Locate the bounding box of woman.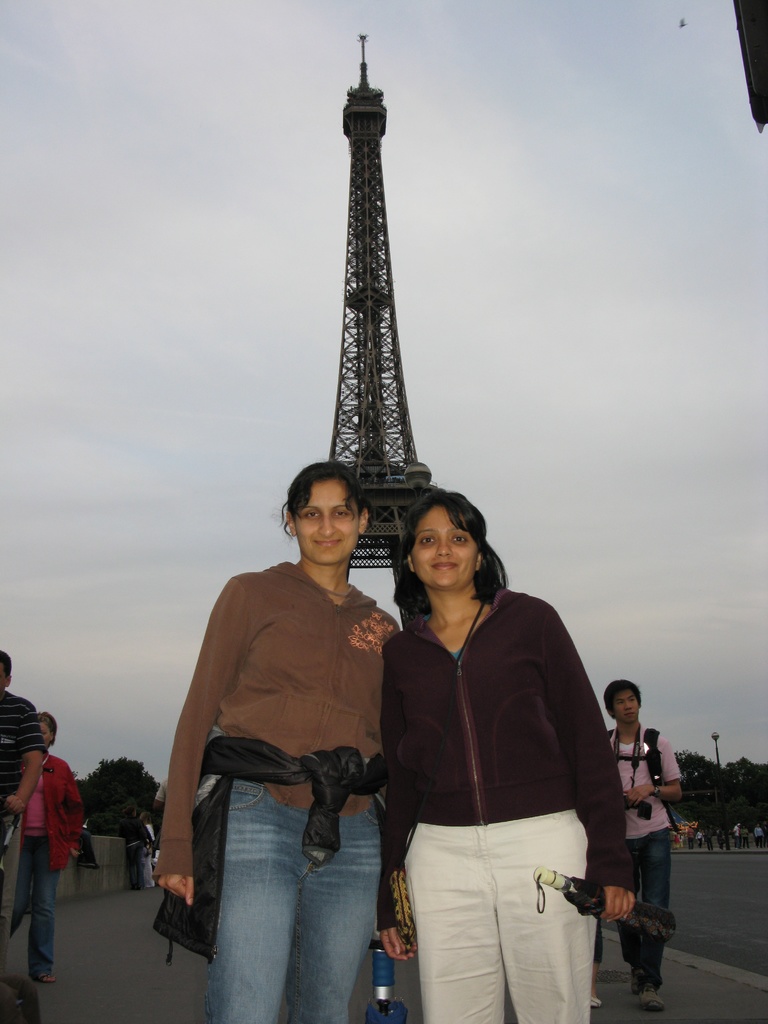
Bounding box: detection(149, 455, 397, 1023).
